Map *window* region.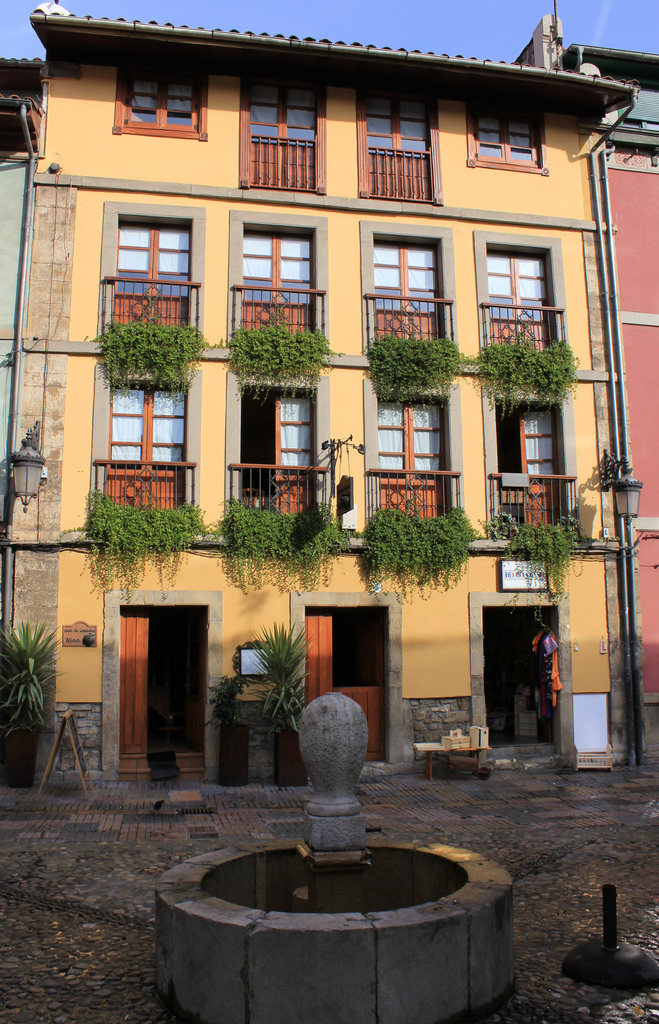
Mapped to box=[254, 89, 326, 190].
